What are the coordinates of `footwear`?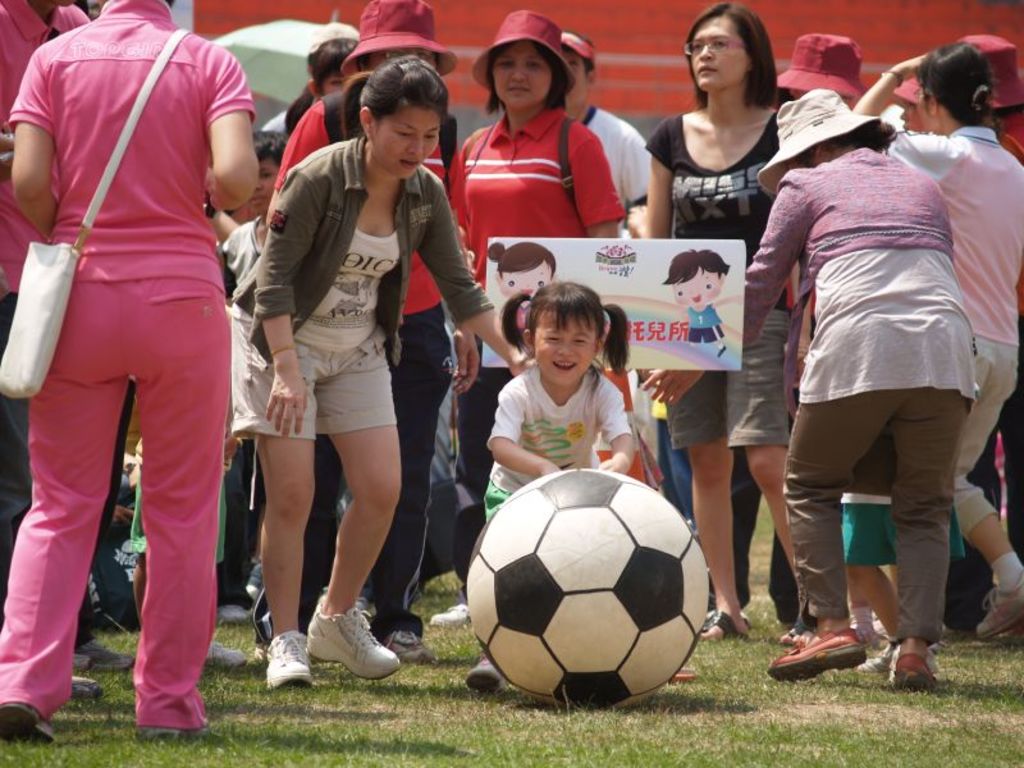
box=[0, 696, 65, 746].
